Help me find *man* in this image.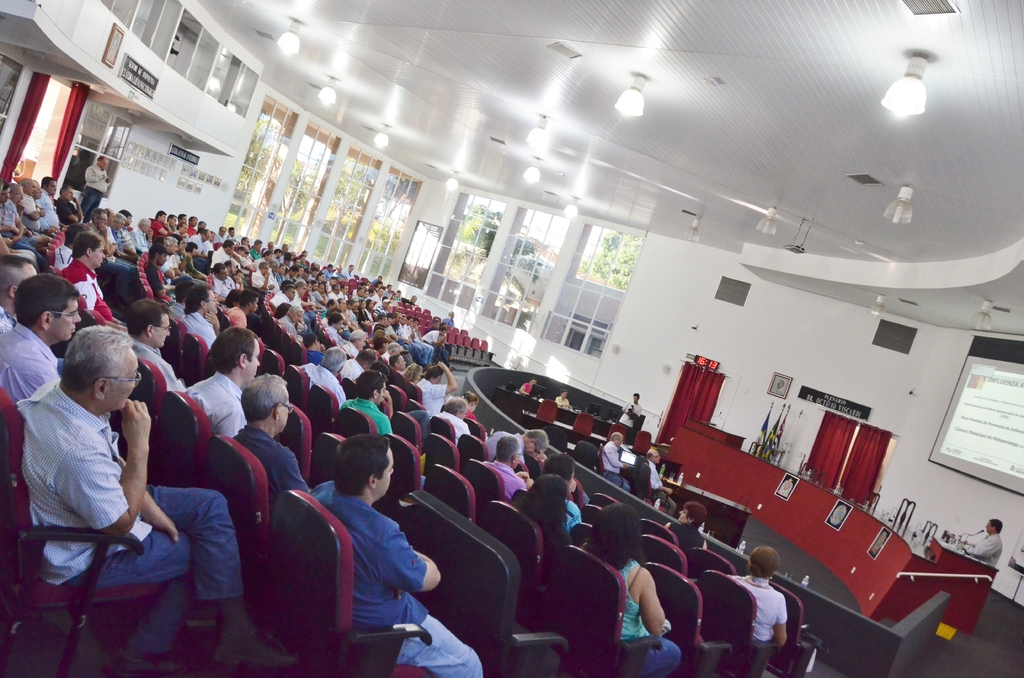
Found it: {"x1": 599, "y1": 431, "x2": 636, "y2": 490}.
